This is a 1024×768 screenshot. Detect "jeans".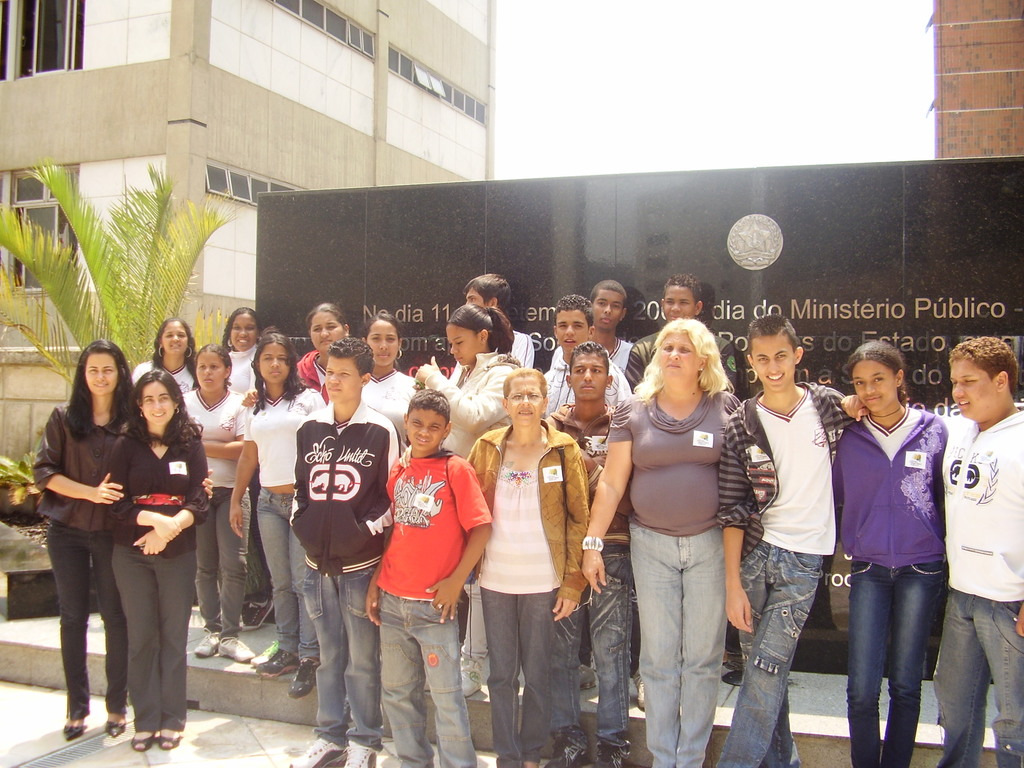
locate(932, 586, 1023, 767).
